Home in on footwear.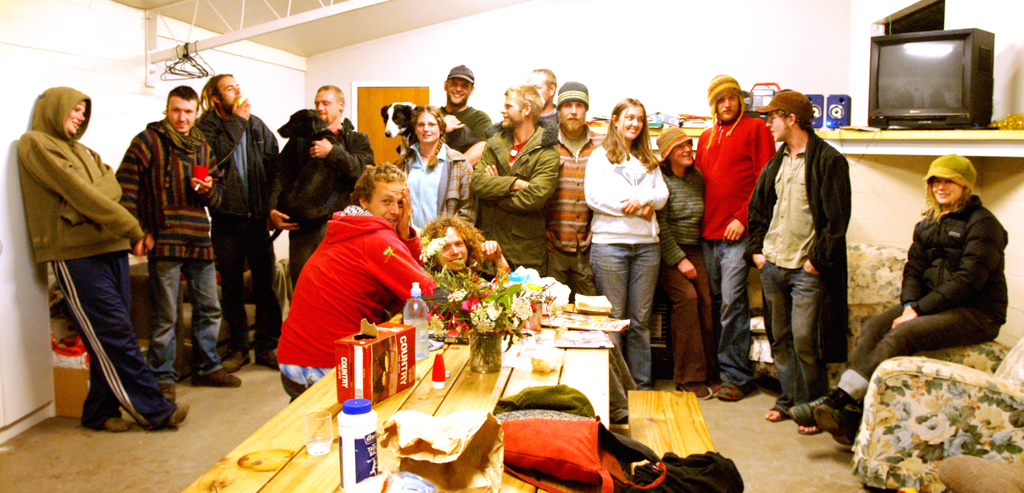
Homed in at bbox(800, 423, 819, 435).
